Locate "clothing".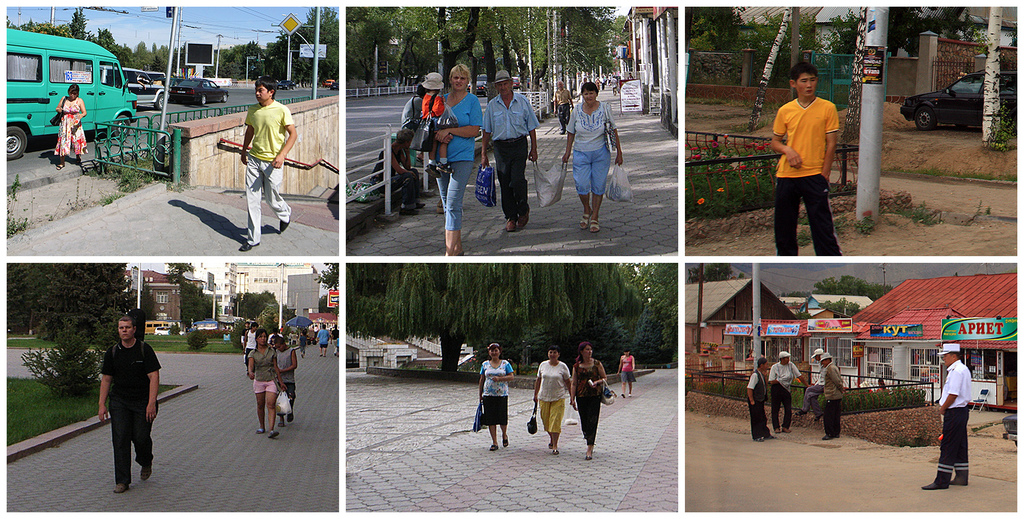
Bounding box: [481,395,509,425].
